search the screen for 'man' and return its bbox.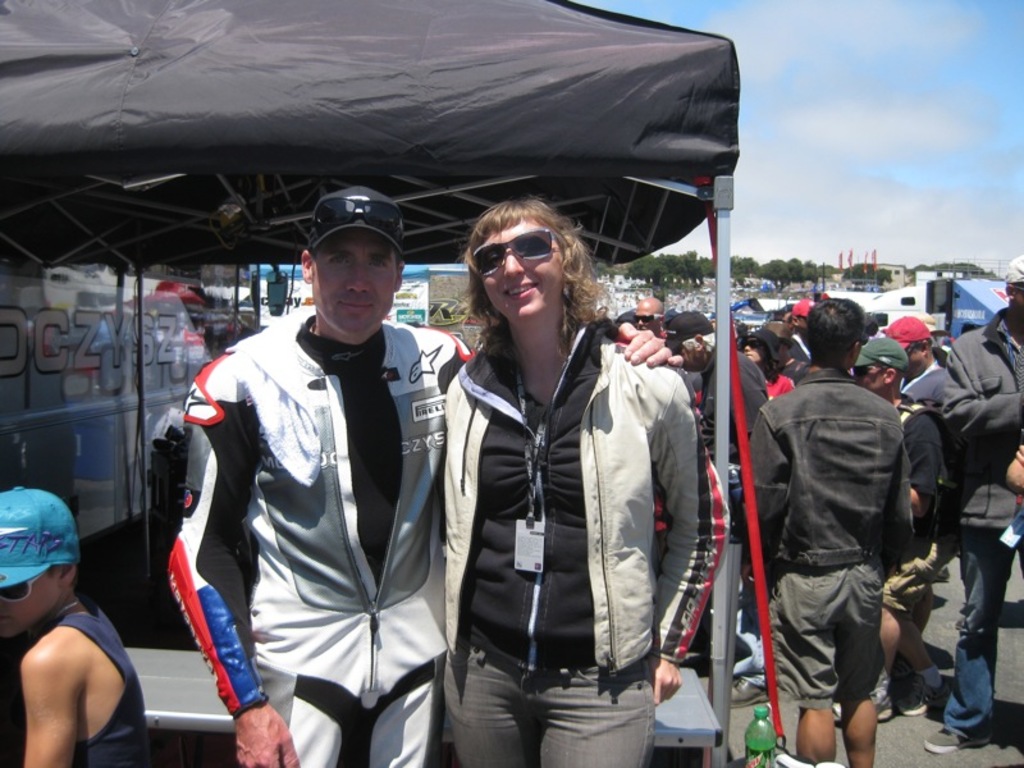
Found: locate(631, 296, 664, 335).
